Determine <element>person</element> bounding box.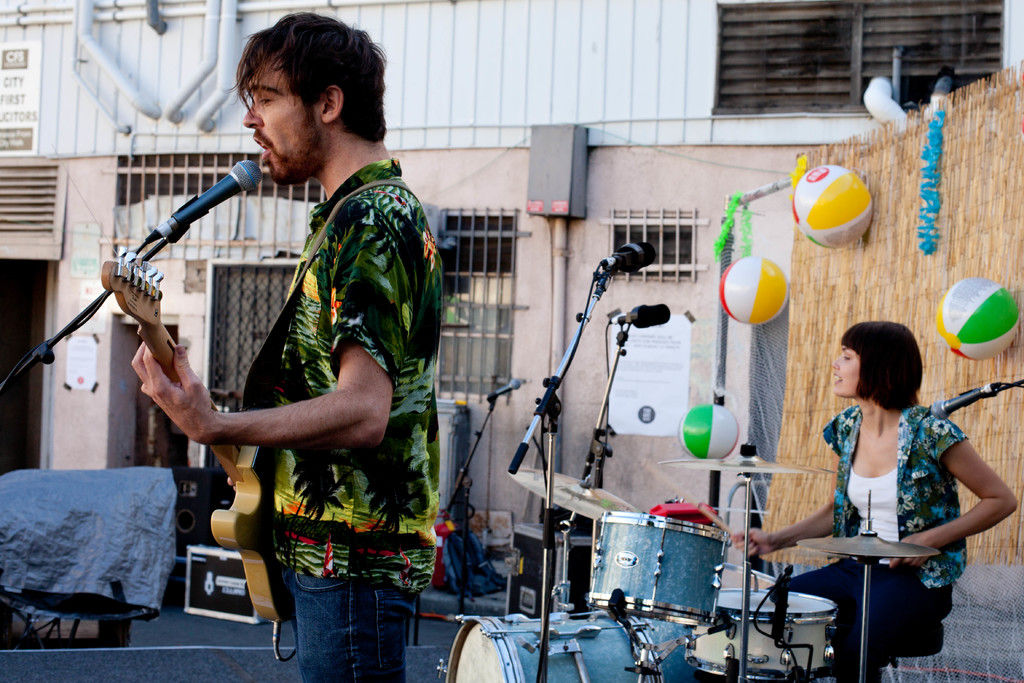
Determined: (x1=129, y1=10, x2=437, y2=682).
